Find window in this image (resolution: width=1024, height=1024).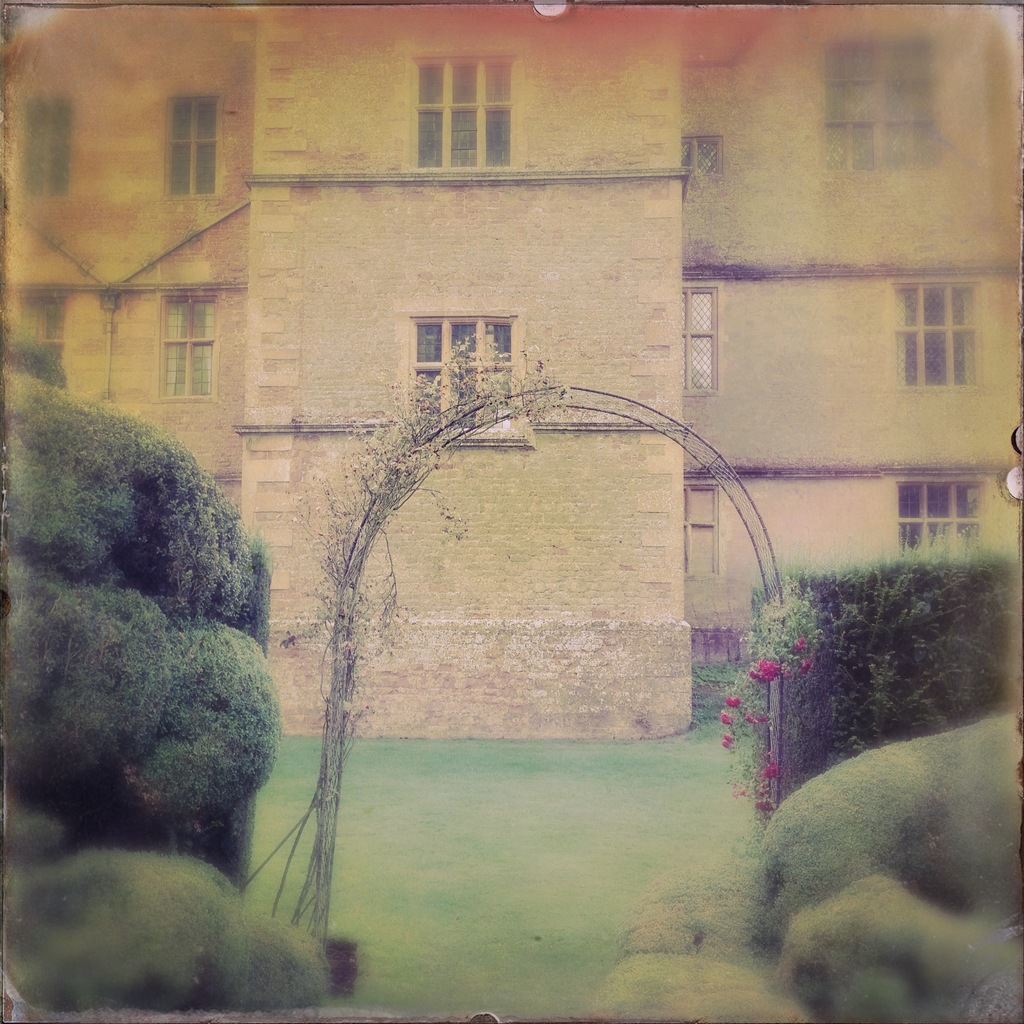
l=684, t=481, r=721, b=581.
